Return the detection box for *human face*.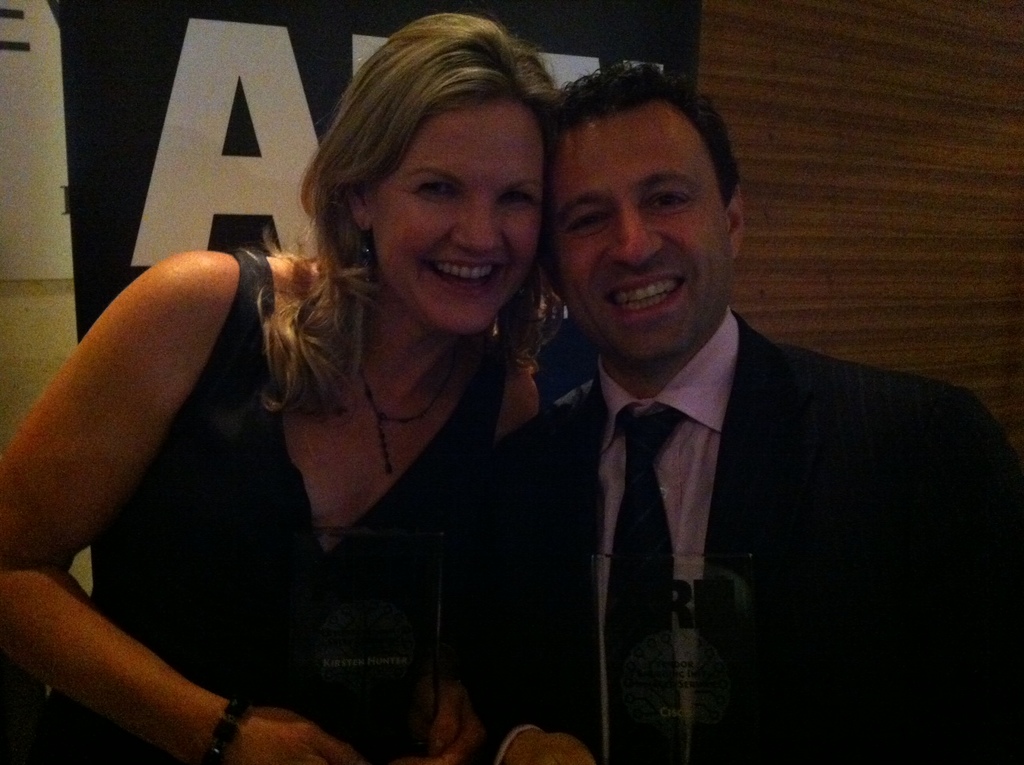
(548, 101, 735, 365).
